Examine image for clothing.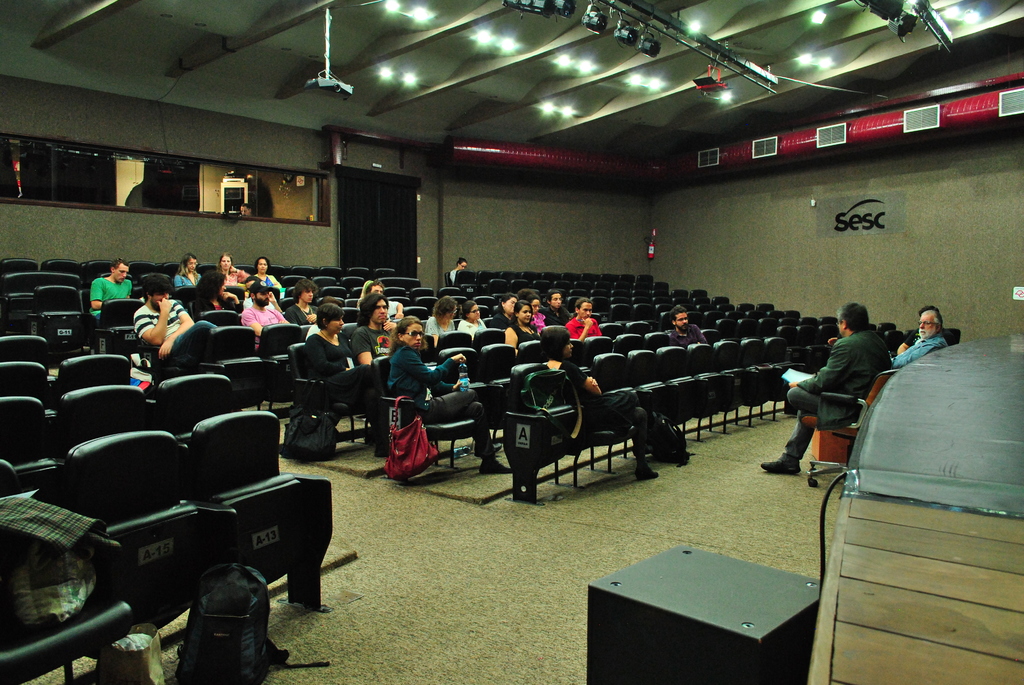
Examination result: detection(552, 304, 566, 326).
